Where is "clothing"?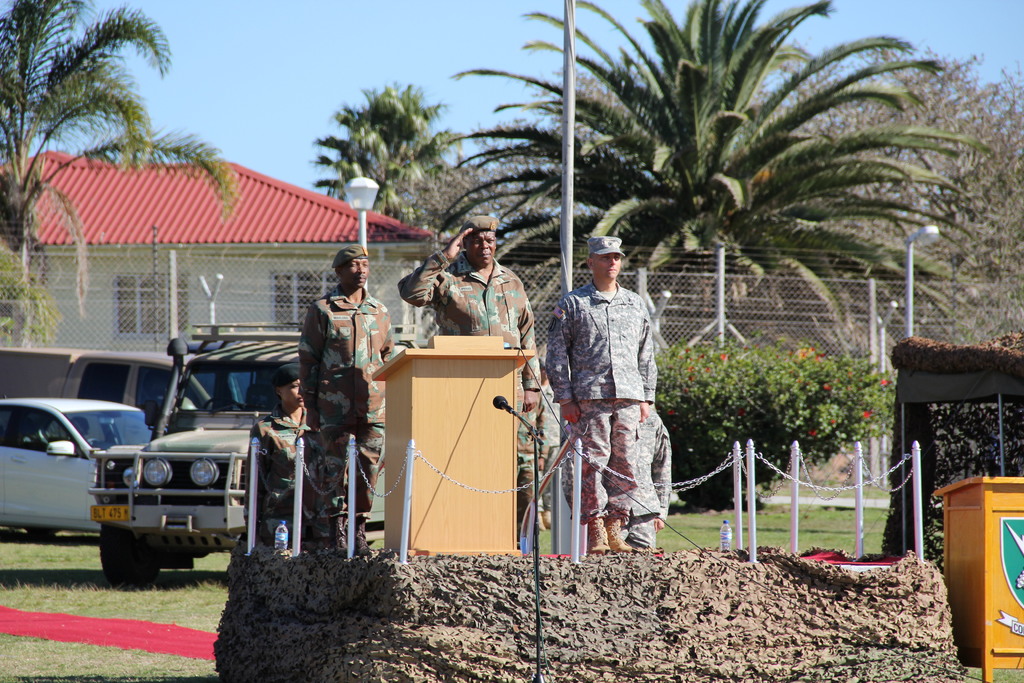
x1=518, y1=470, x2=545, y2=532.
